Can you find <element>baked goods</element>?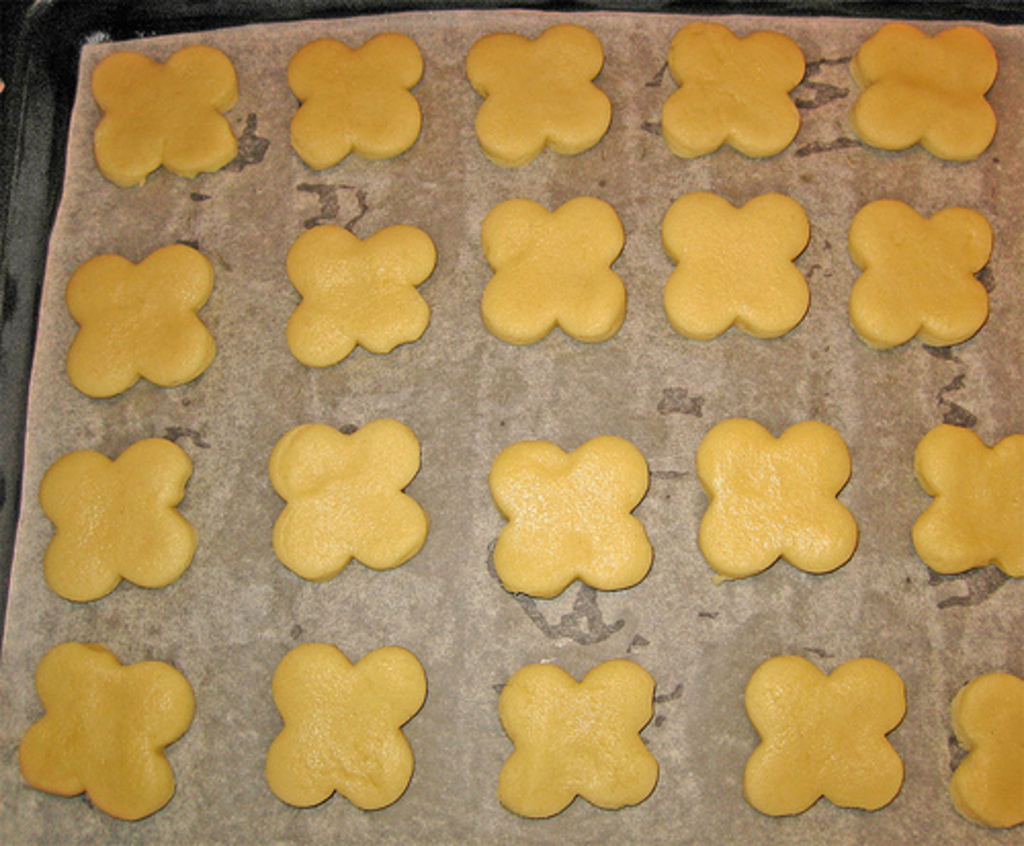
Yes, bounding box: (260, 645, 428, 832).
